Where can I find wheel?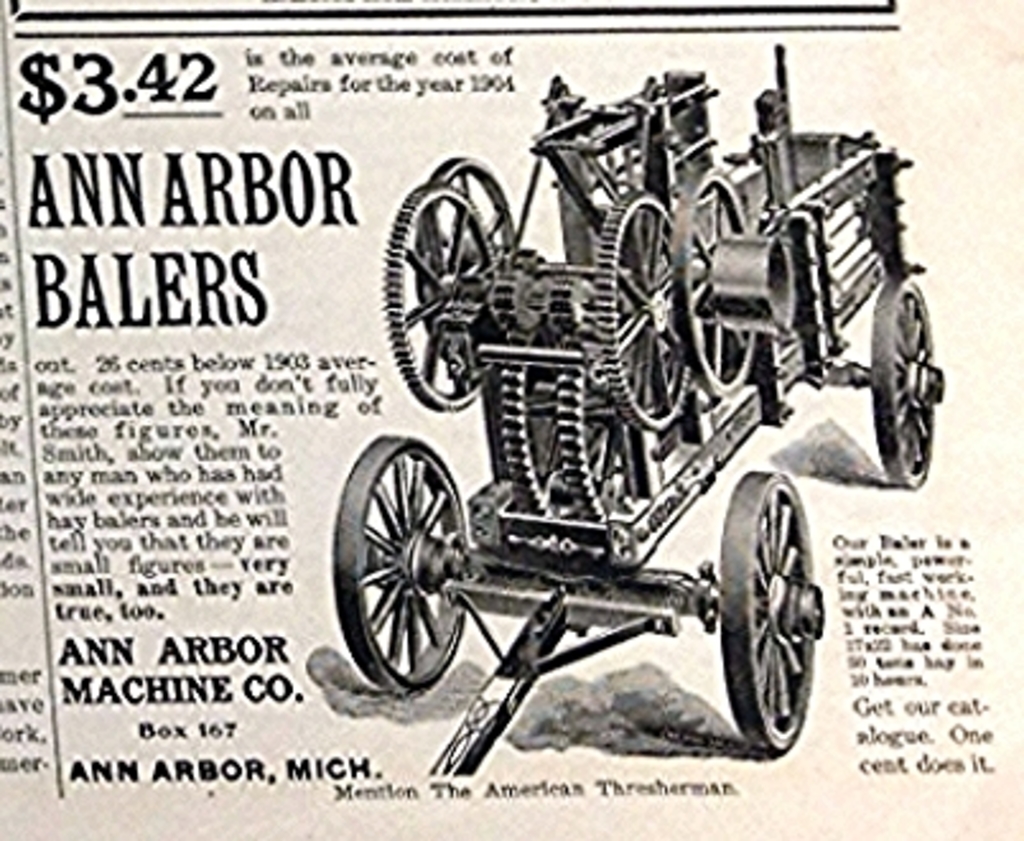
You can find it at box=[336, 436, 453, 696].
